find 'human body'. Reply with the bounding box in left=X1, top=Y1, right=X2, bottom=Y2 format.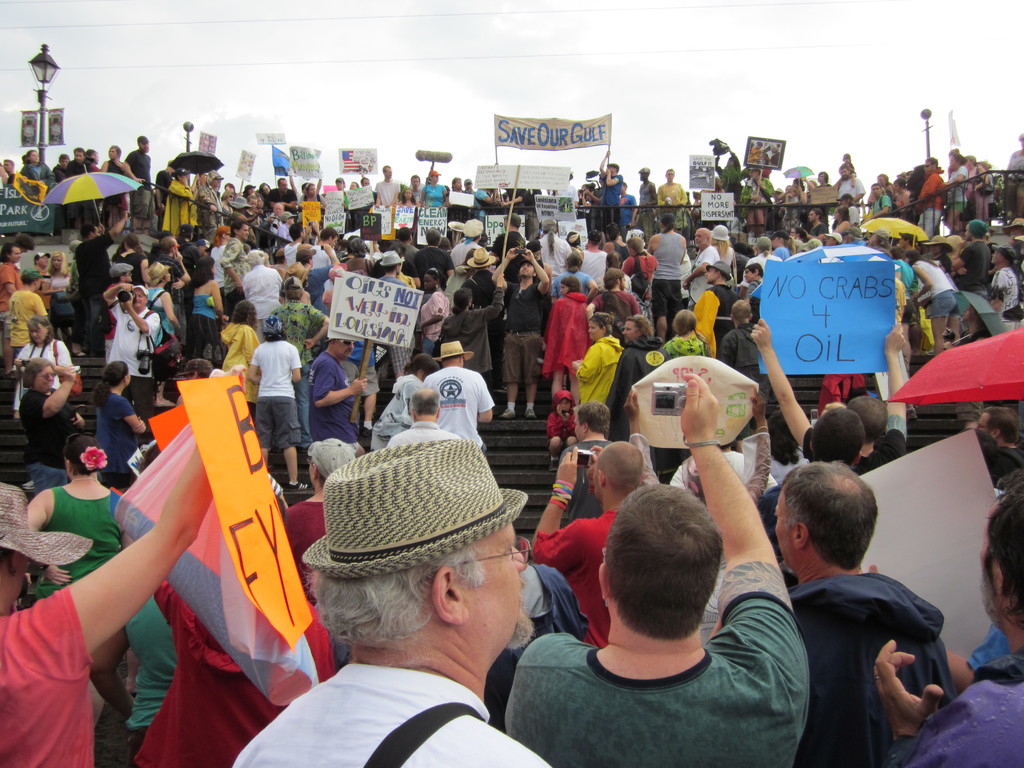
left=507, top=369, right=813, bottom=767.
